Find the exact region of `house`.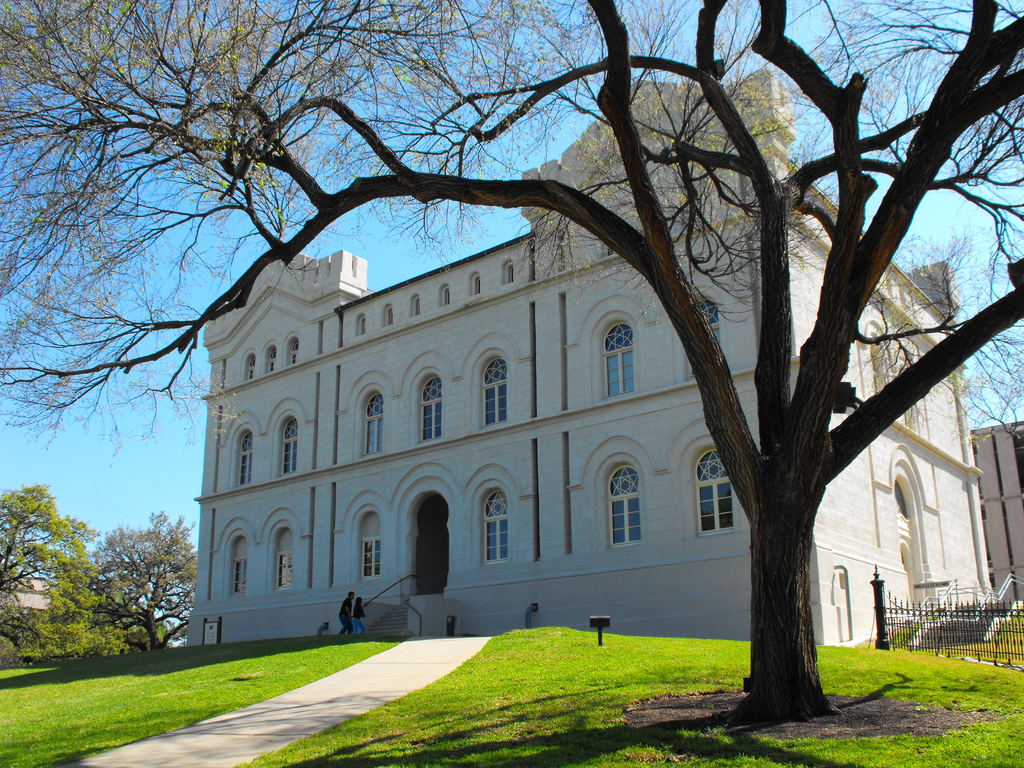
Exact region: [left=0, top=573, right=48, bottom=646].
